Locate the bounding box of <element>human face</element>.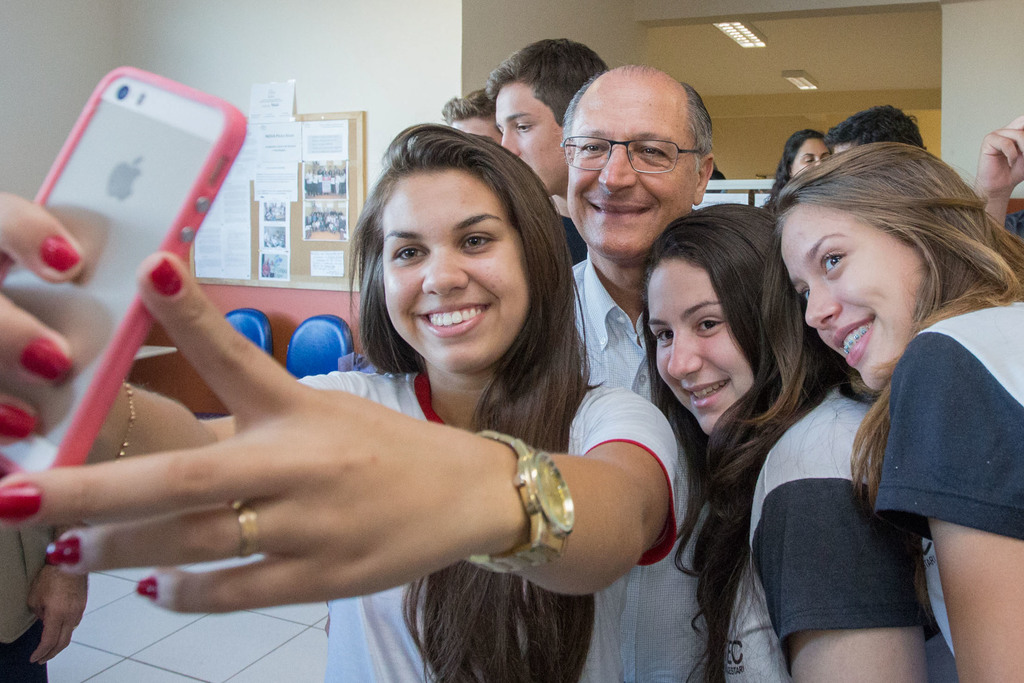
Bounding box: Rect(566, 93, 698, 254).
